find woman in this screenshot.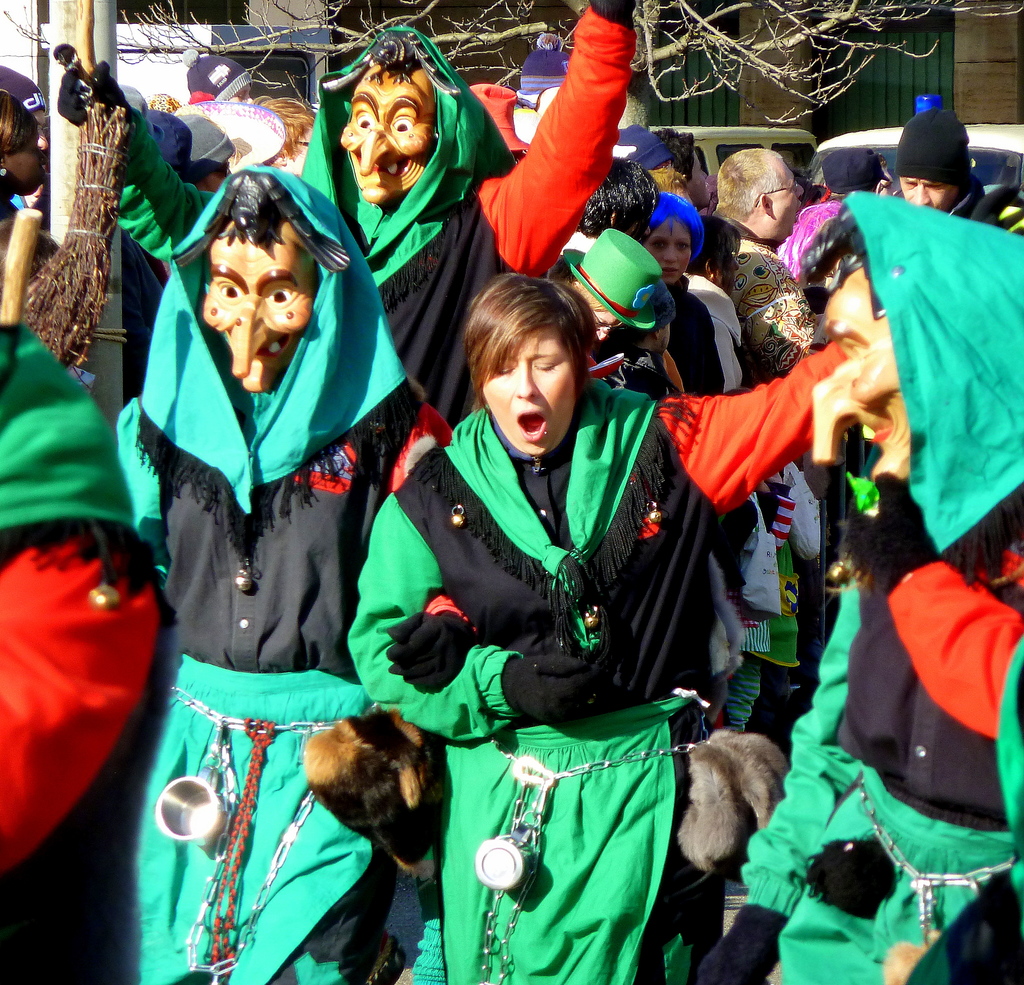
The bounding box for woman is (369,221,715,982).
